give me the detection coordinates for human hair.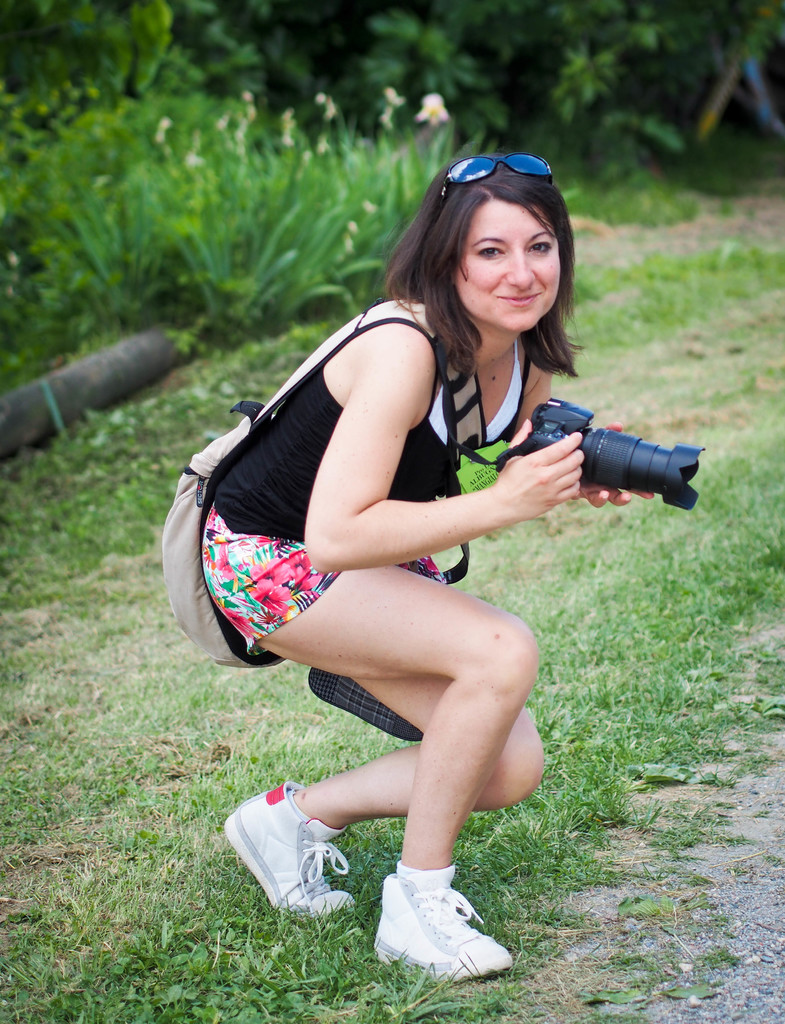
<box>398,152,573,359</box>.
